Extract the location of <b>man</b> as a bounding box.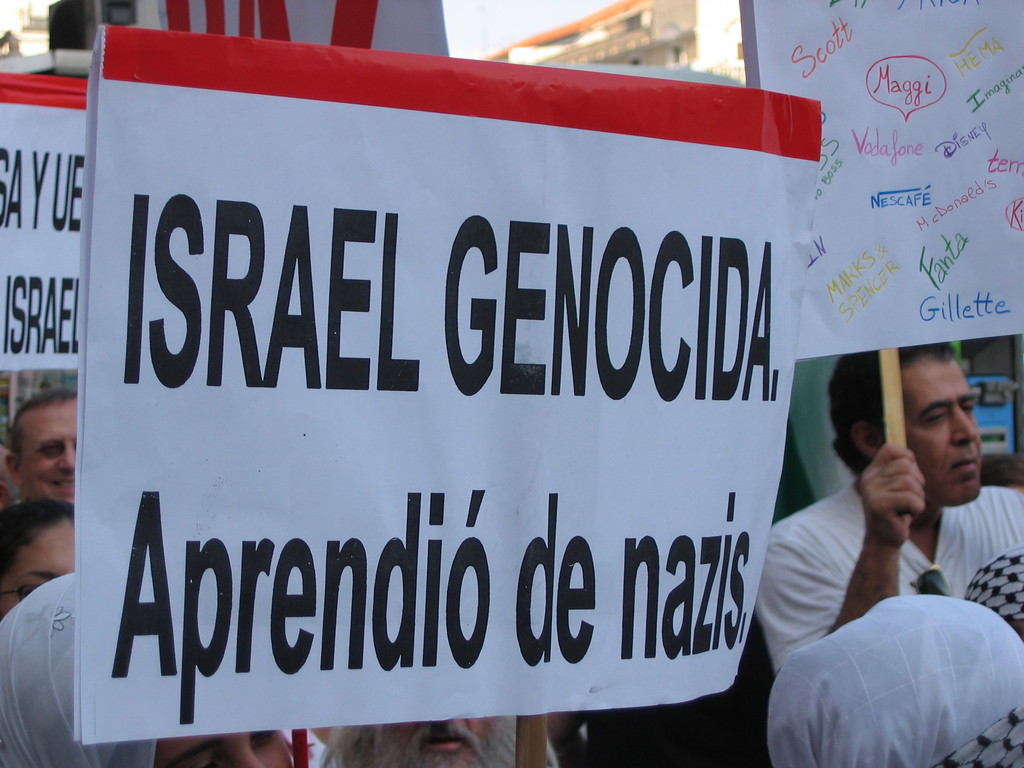
(x1=317, y1=717, x2=565, y2=767).
